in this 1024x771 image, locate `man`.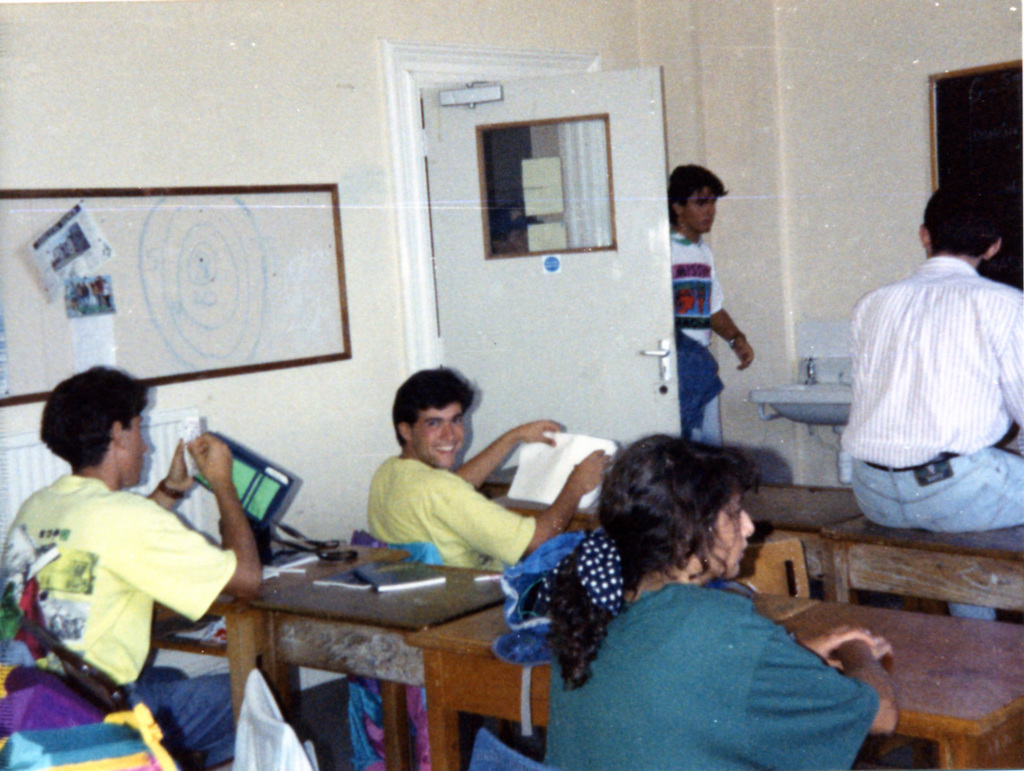
Bounding box: (844, 174, 1023, 624).
